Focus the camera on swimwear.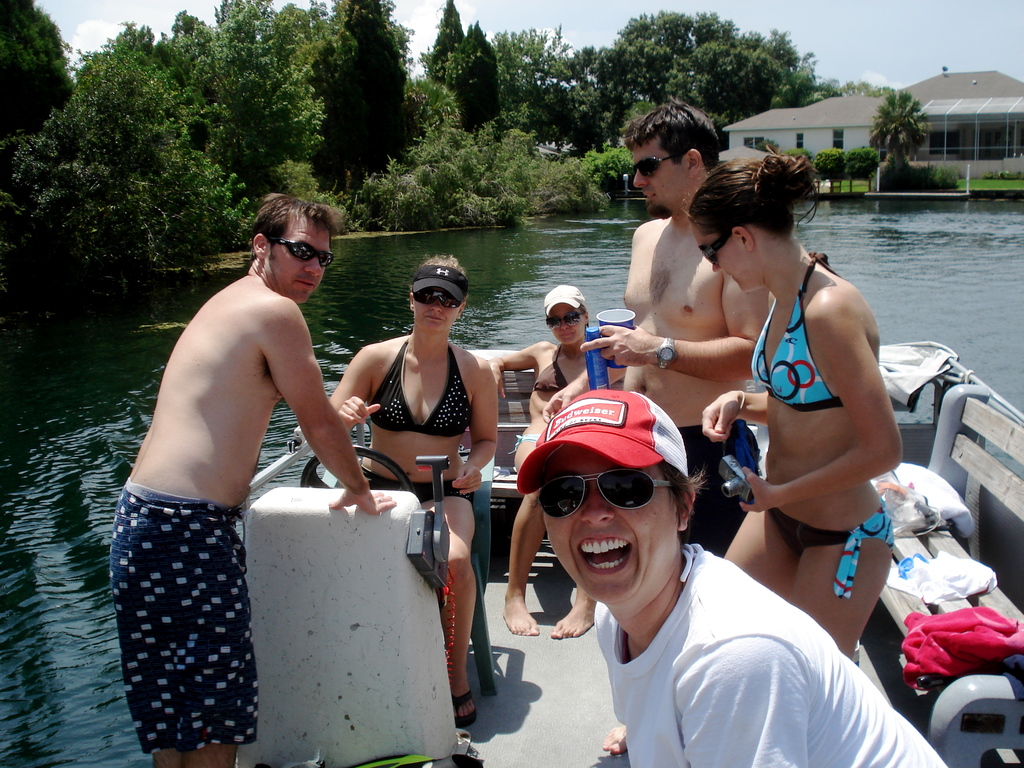
Focus region: [369,342,473,433].
